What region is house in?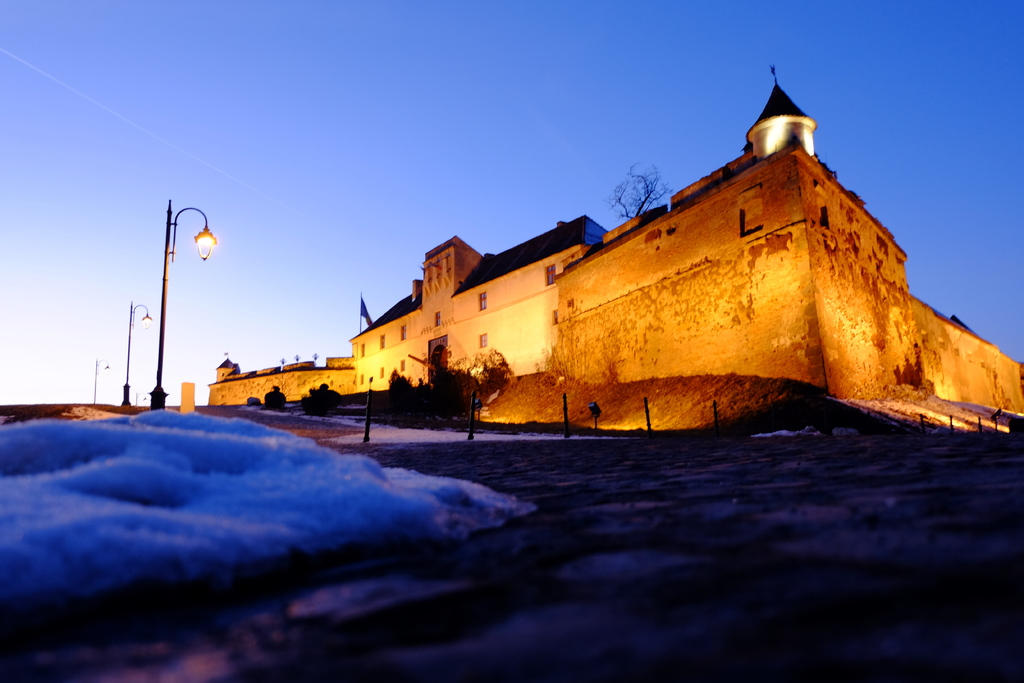
207 352 365 408.
